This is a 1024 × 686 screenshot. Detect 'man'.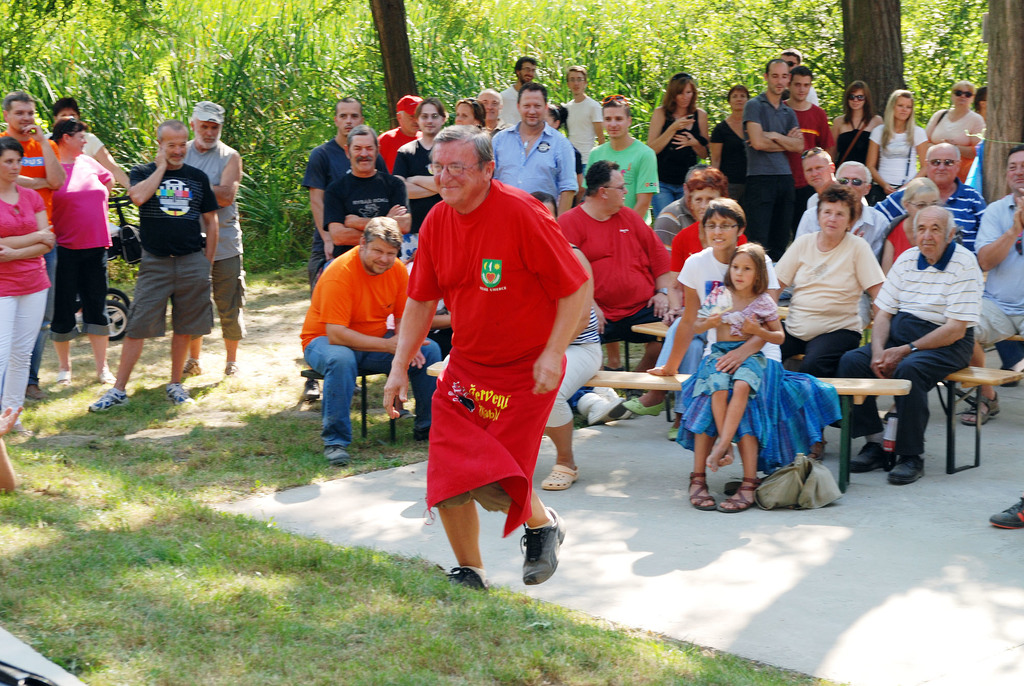
BBox(490, 83, 579, 218).
